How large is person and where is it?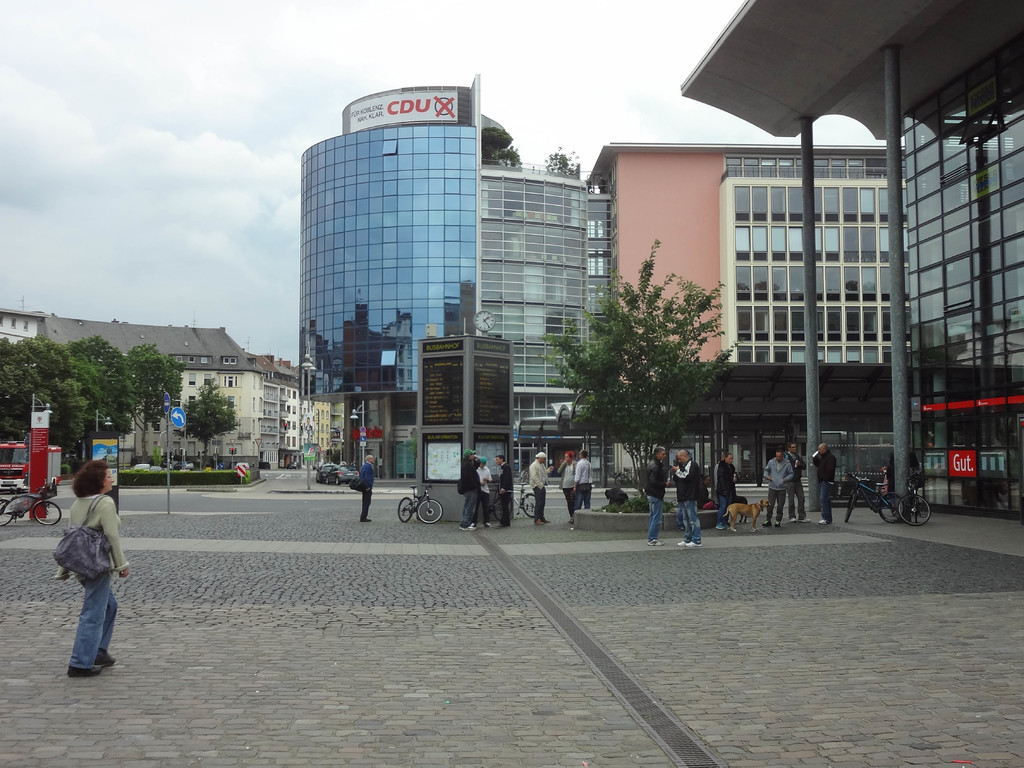
Bounding box: crop(575, 444, 603, 502).
